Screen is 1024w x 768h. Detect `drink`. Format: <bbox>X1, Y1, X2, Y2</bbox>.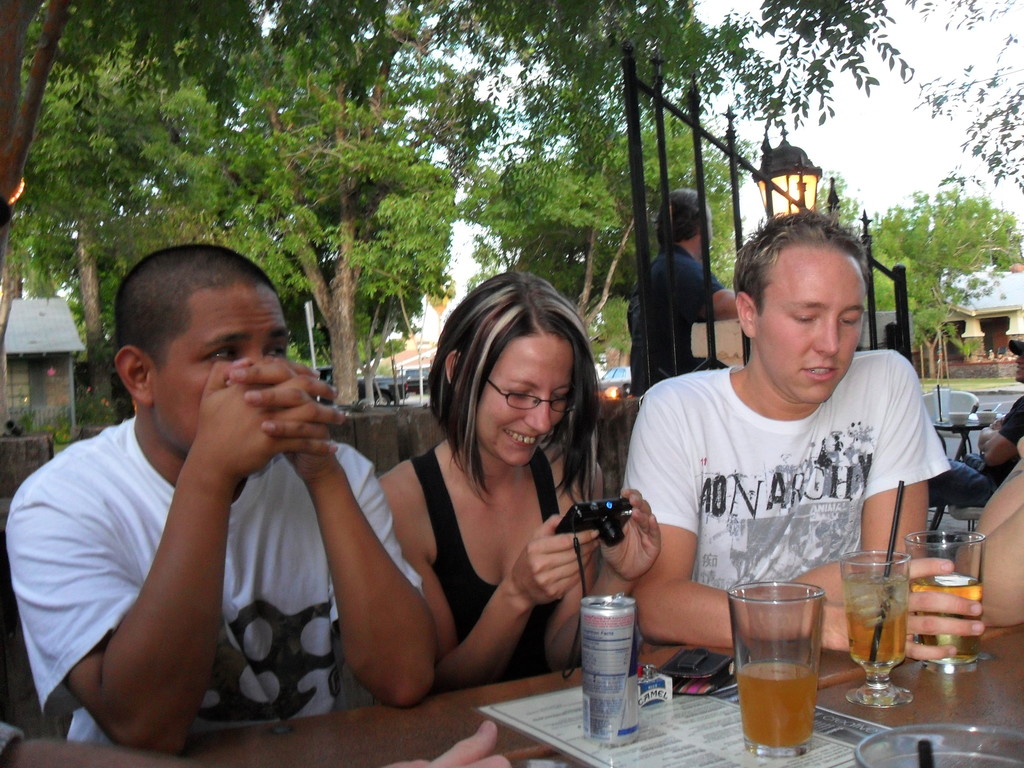
<bbox>732, 580, 817, 752</bbox>.
